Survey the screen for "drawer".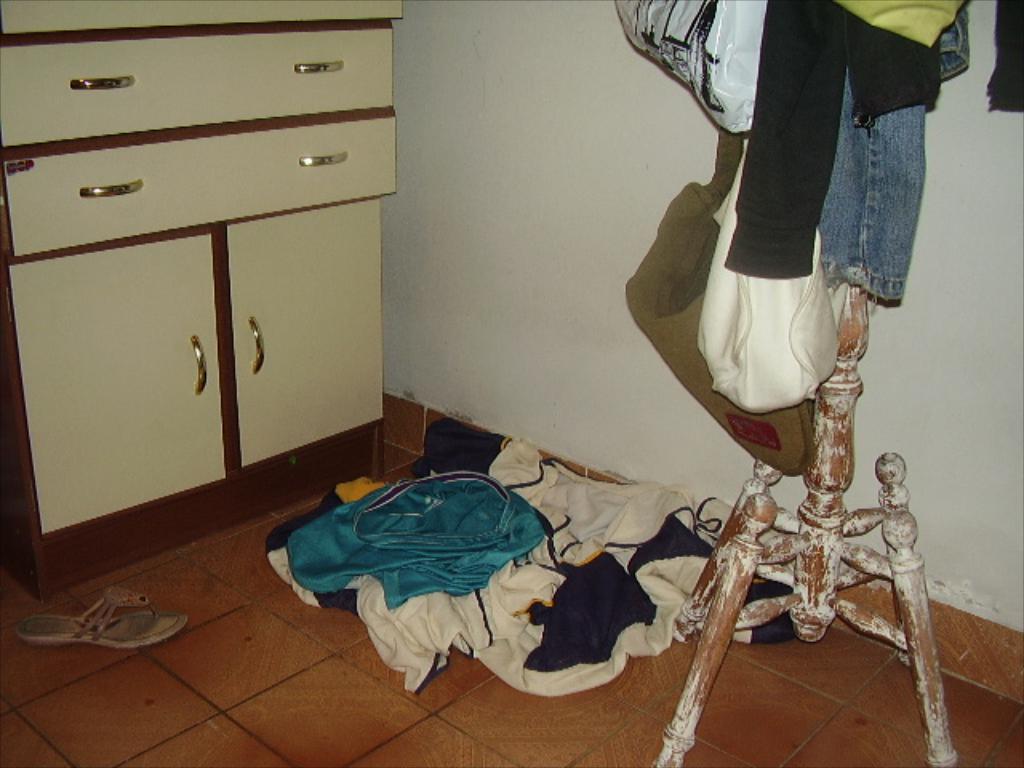
Survey found: {"x1": 2, "y1": 109, "x2": 398, "y2": 264}.
